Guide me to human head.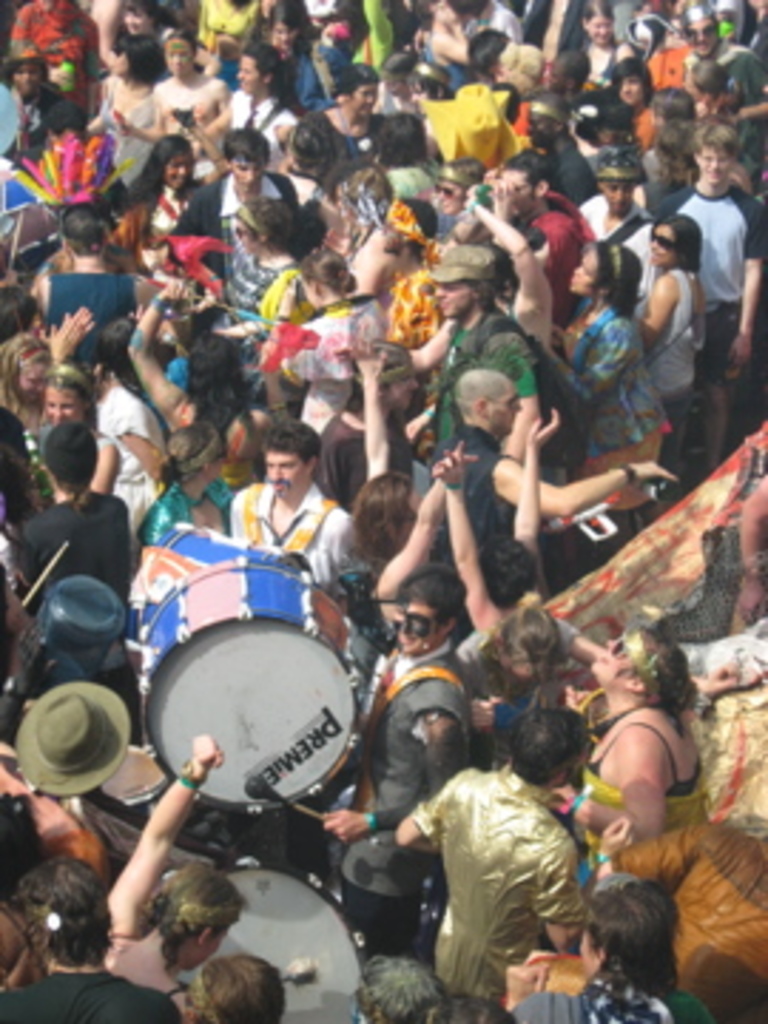
Guidance: detection(156, 23, 191, 82).
